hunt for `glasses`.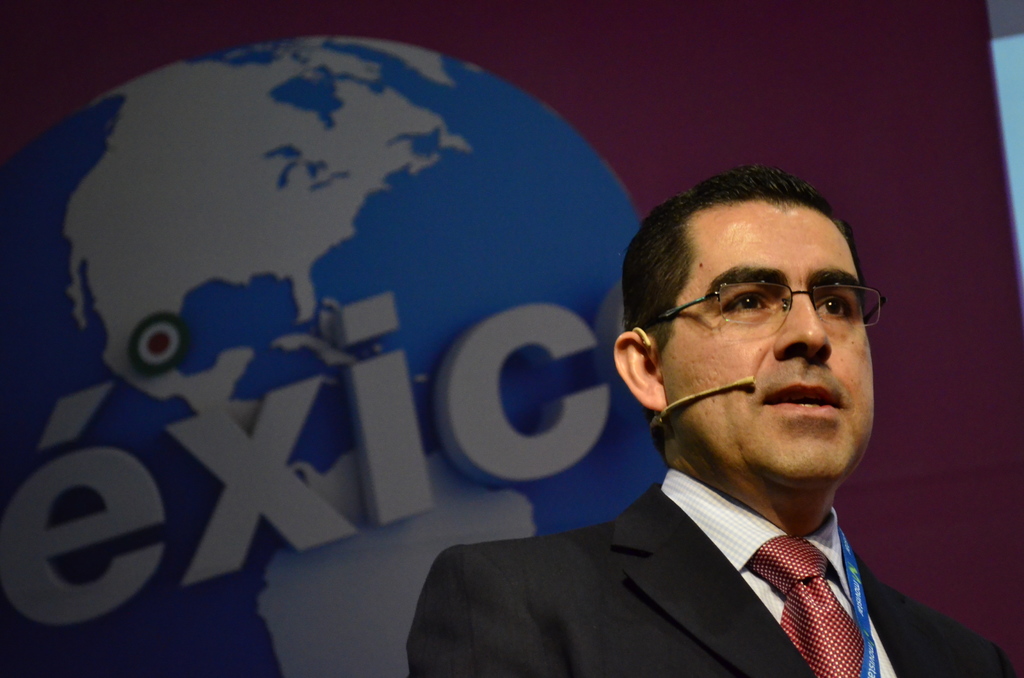
Hunted down at crop(656, 265, 872, 360).
